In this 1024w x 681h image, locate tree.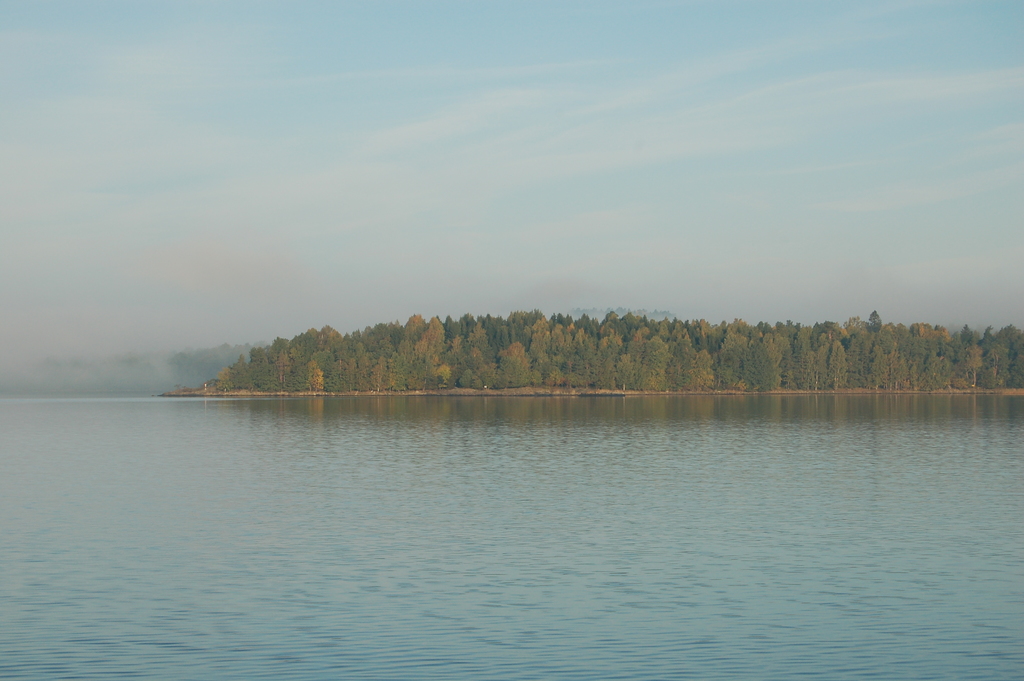
Bounding box: bbox=[219, 368, 229, 392].
